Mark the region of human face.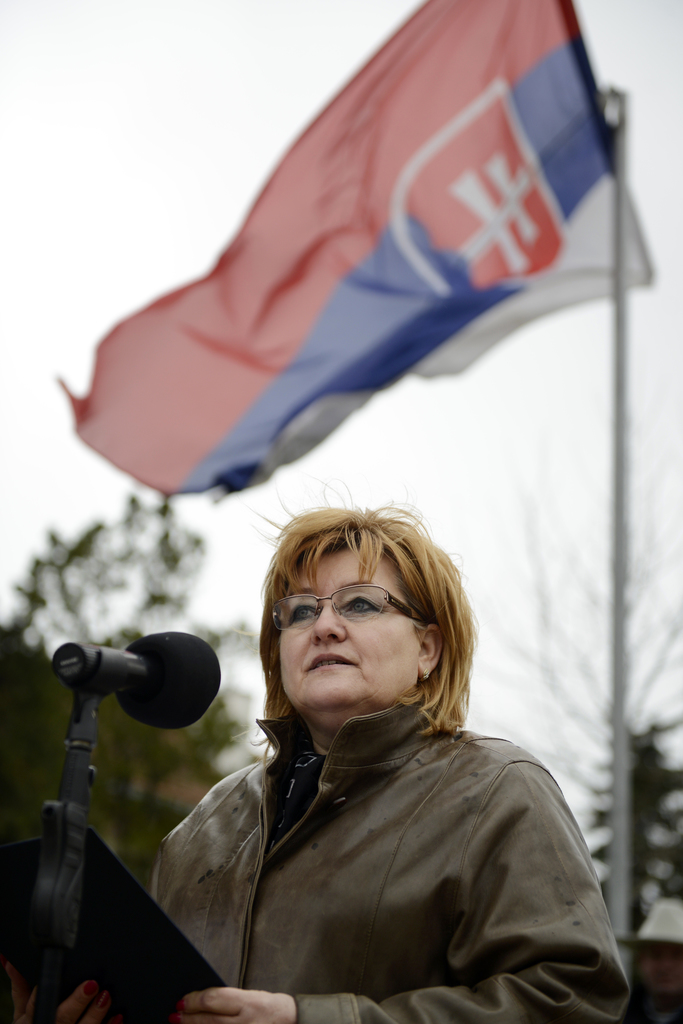
Region: 280/545/423/708.
